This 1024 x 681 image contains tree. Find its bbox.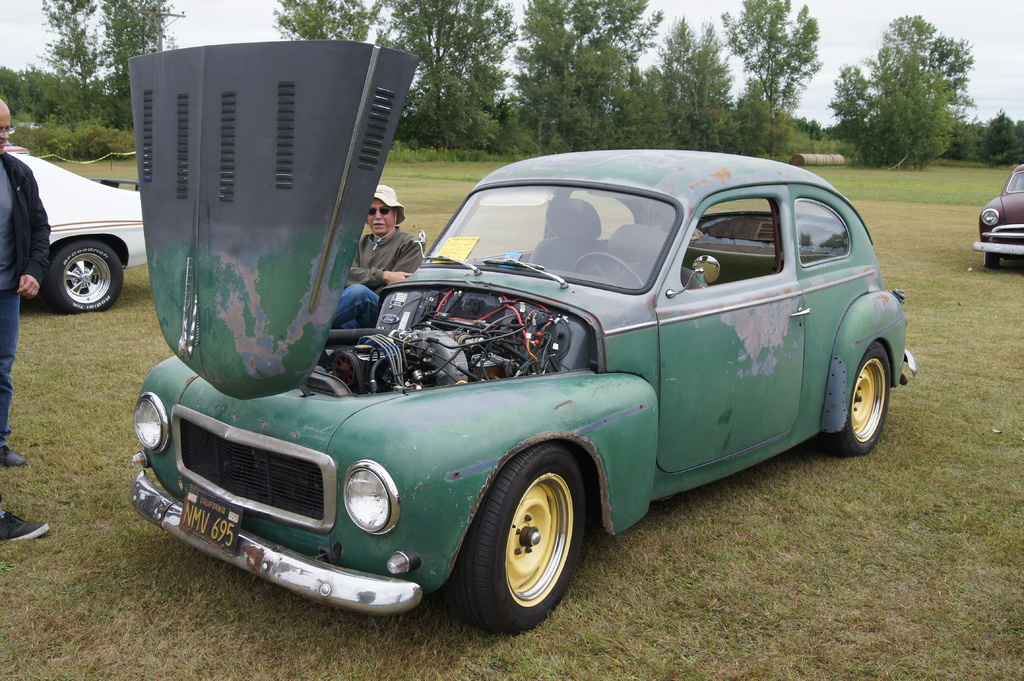
x1=274, y1=0, x2=388, y2=100.
